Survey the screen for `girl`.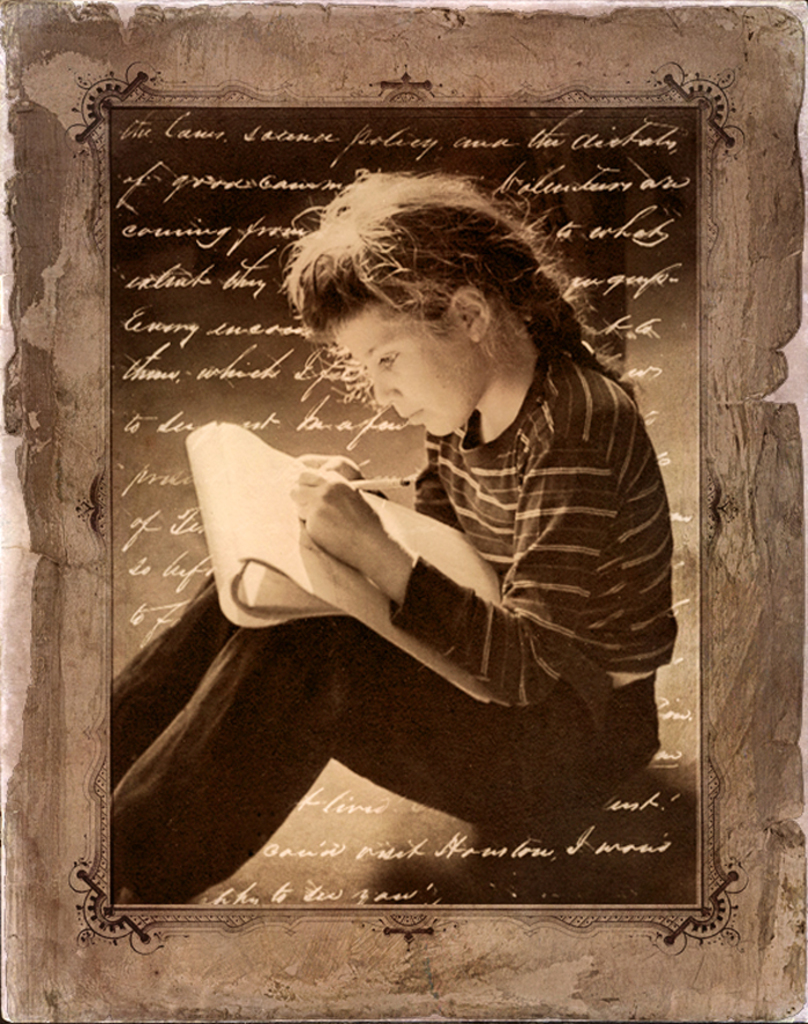
Survey found: (left=113, top=169, right=676, bottom=904).
